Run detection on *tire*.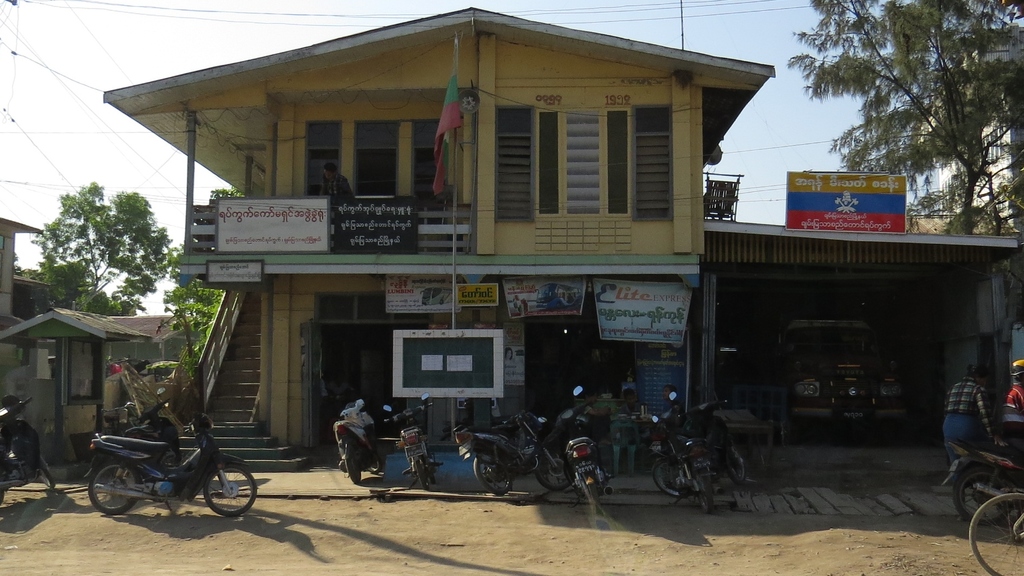
Result: select_region(729, 448, 749, 486).
